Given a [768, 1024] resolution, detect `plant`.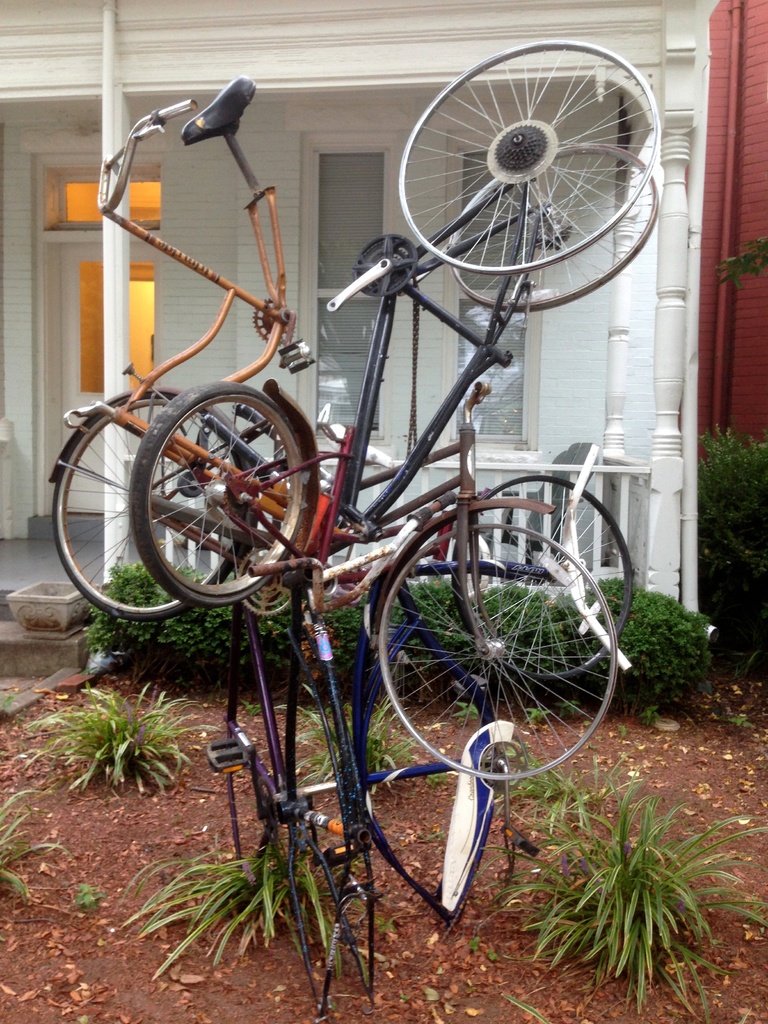
(558, 693, 584, 712).
